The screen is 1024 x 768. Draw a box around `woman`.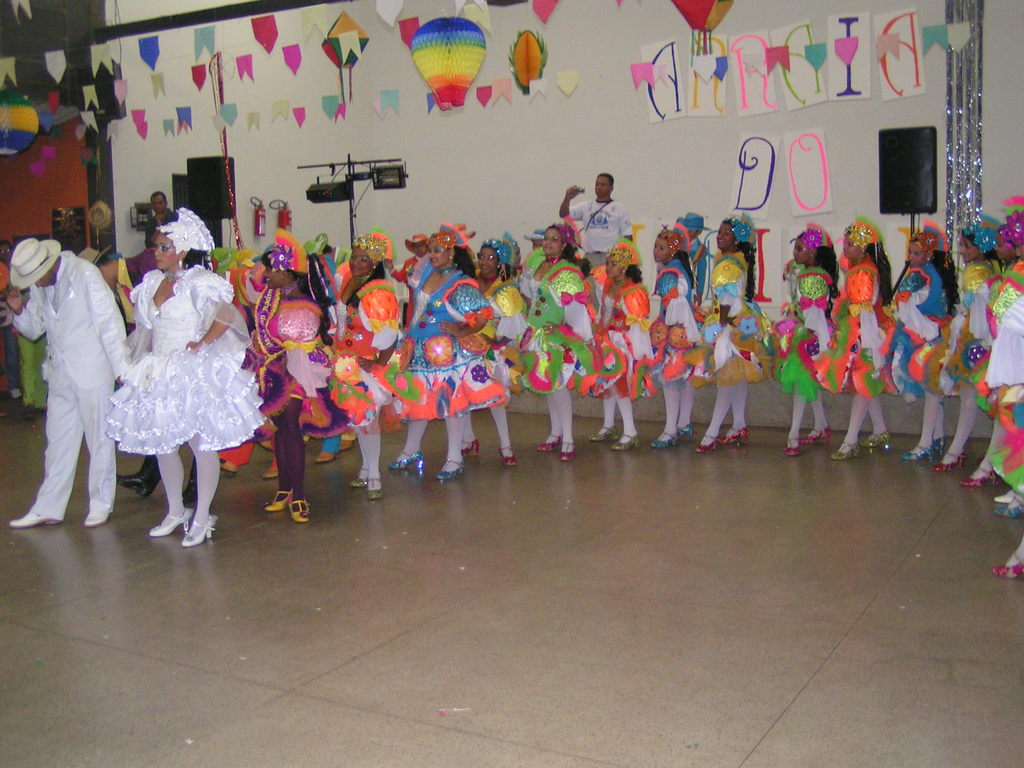
l=820, t=220, r=895, b=463.
